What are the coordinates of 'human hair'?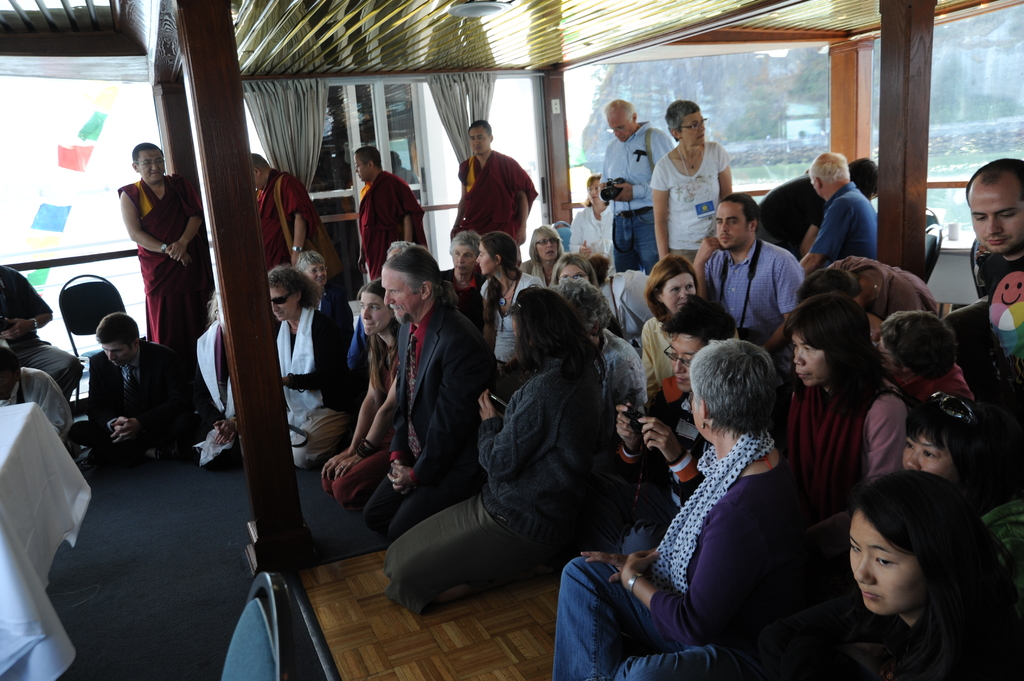
bbox=[851, 156, 877, 200].
